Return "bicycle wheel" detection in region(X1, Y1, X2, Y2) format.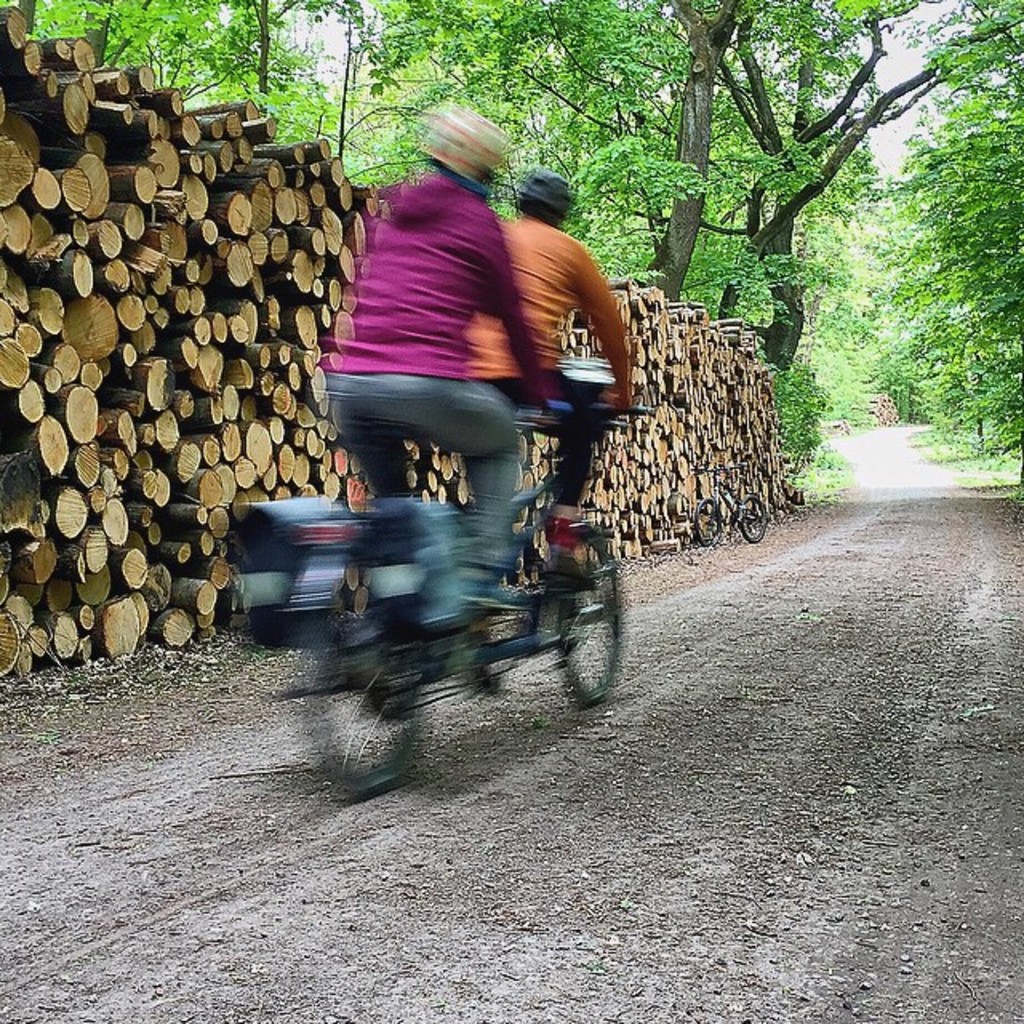
region(738, 496, 771, 544).
